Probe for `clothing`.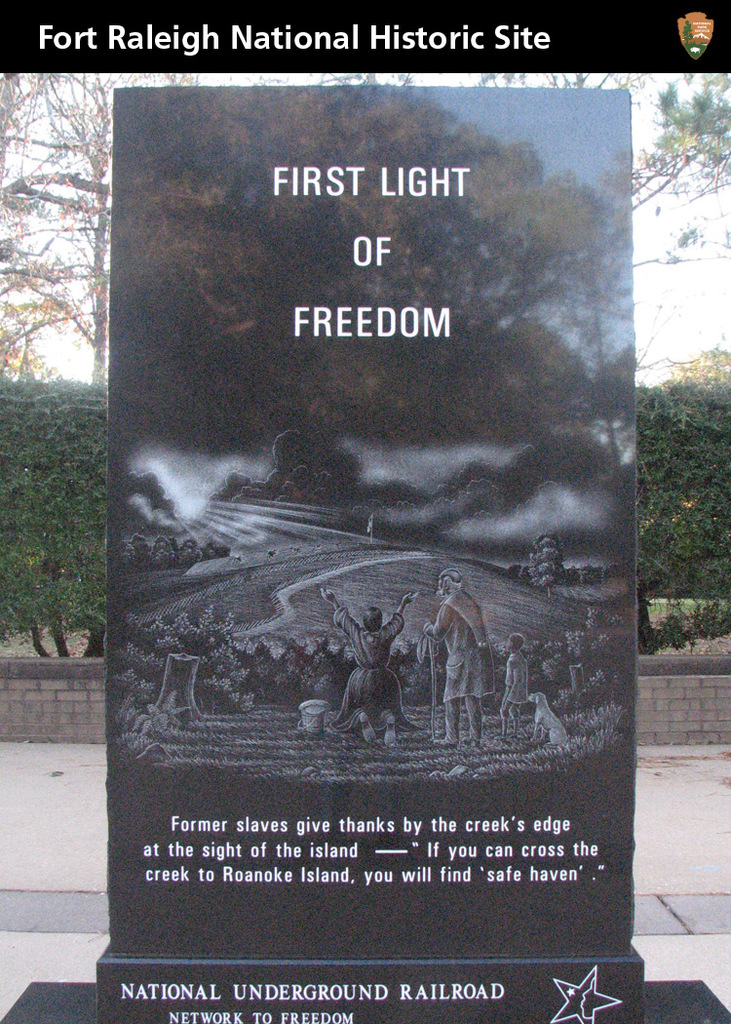
Probe result: bbox=(331, 614, 411, 731).
